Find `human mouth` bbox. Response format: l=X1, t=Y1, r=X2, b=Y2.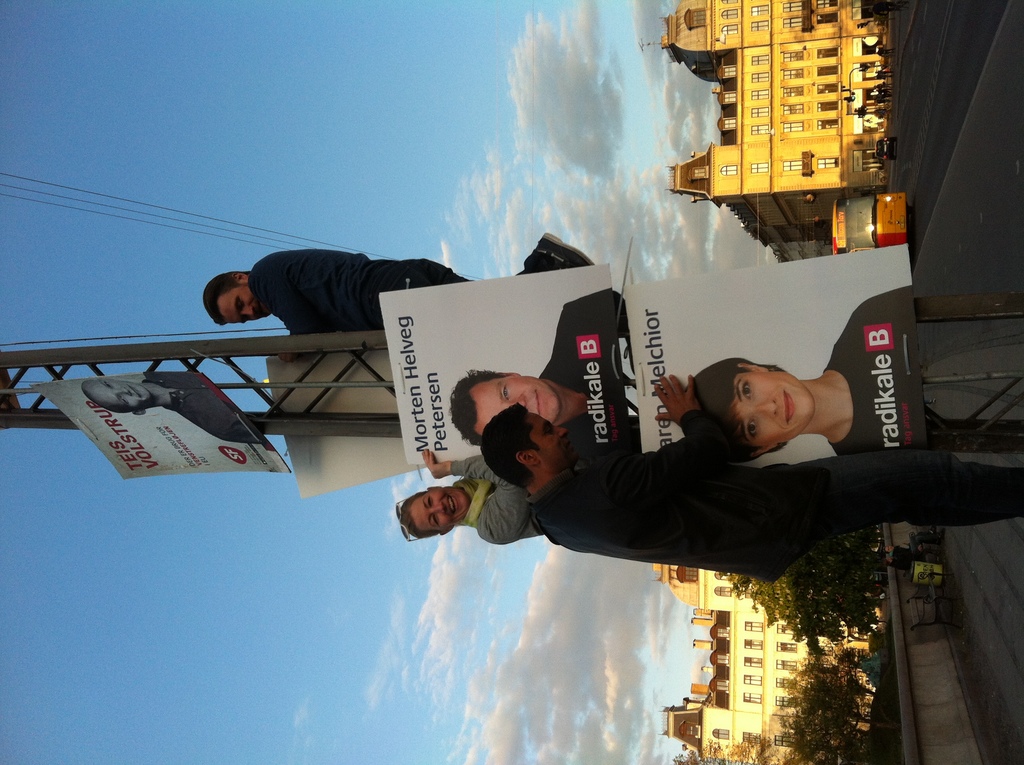
l=445, t=494, r=457, b=518.
